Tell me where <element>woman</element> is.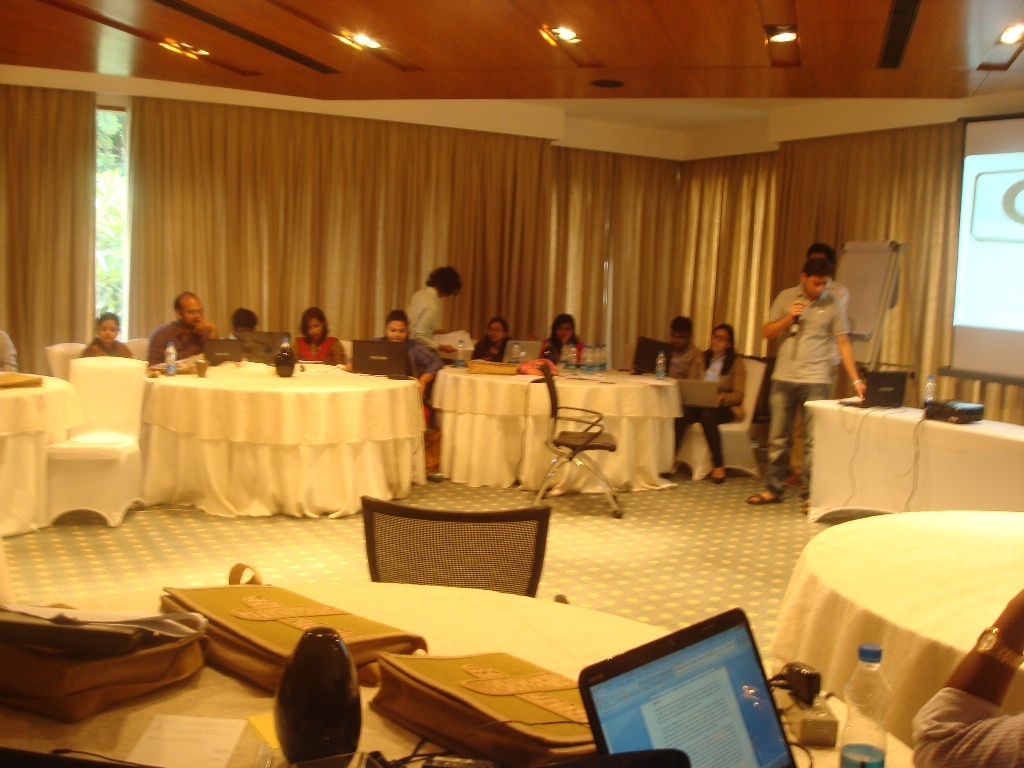
<element>woman</element> is at <bbox>540, 313, 587, 363</bbox>.
